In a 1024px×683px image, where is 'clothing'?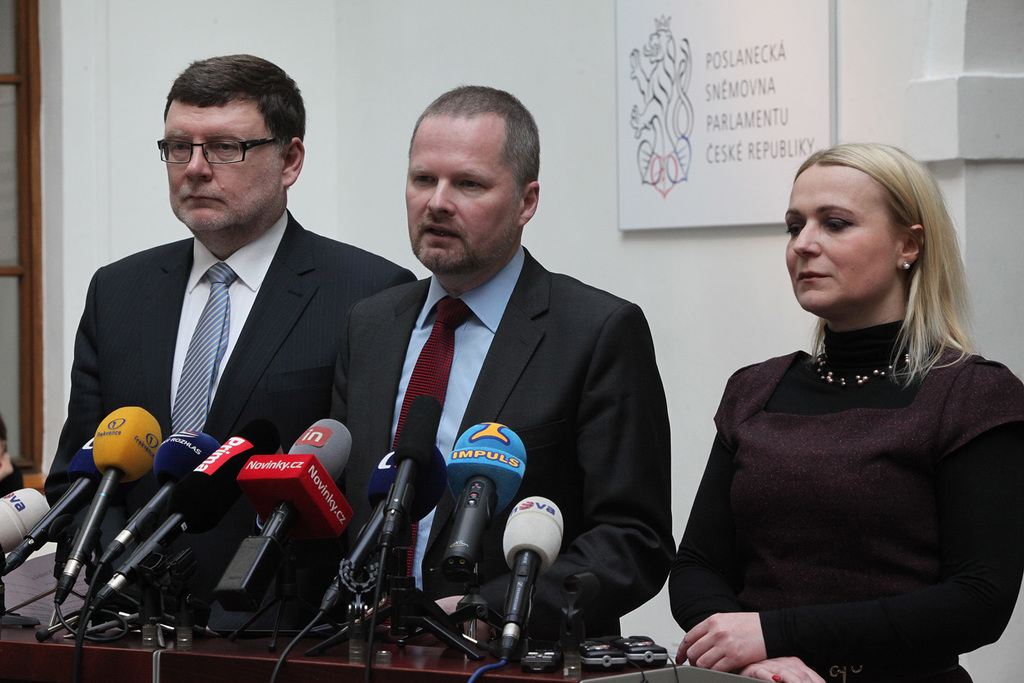
{"left": 173, "top": 209, "right": 284, "bottom": 432}.
